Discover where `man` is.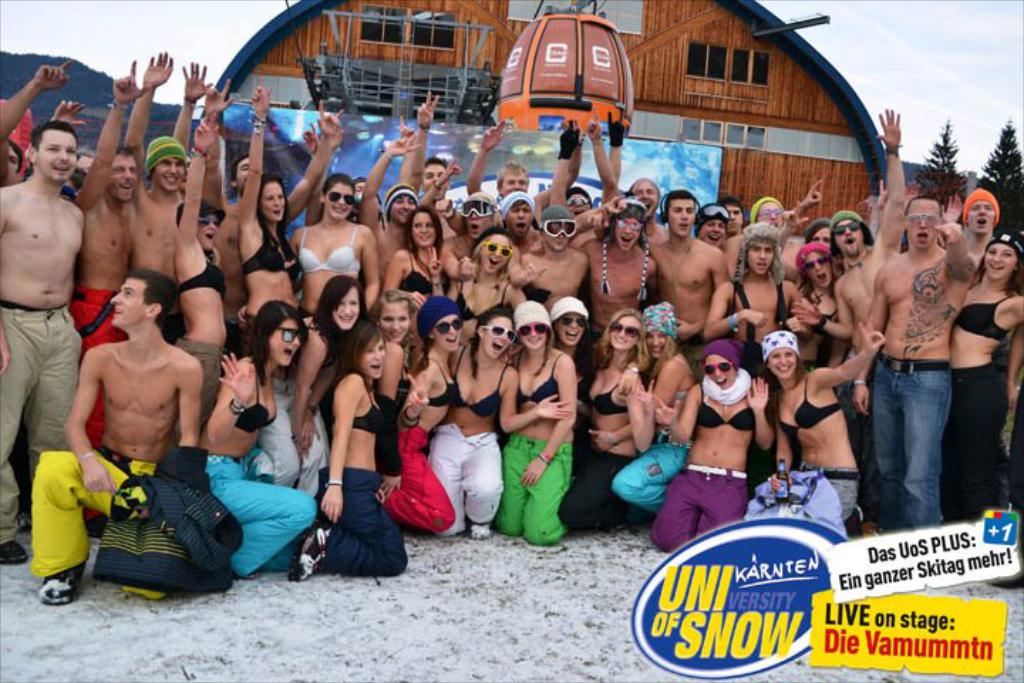
Discovered at (435,186,512,290).
